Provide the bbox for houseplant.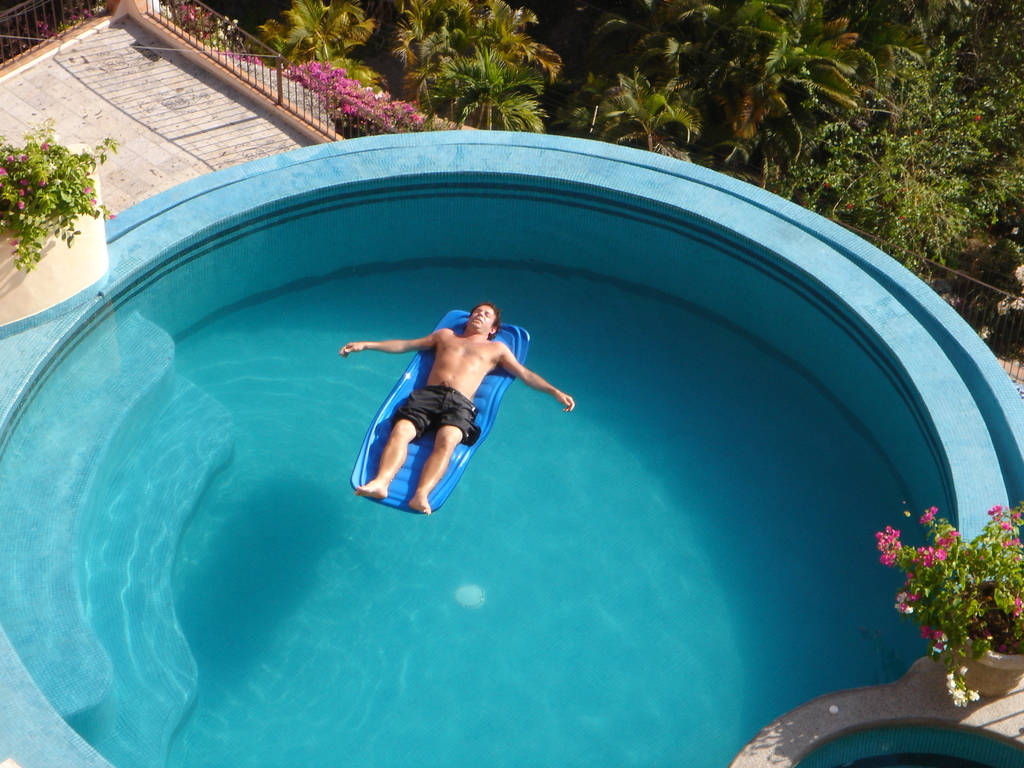
874, 505, 1023, 707.
